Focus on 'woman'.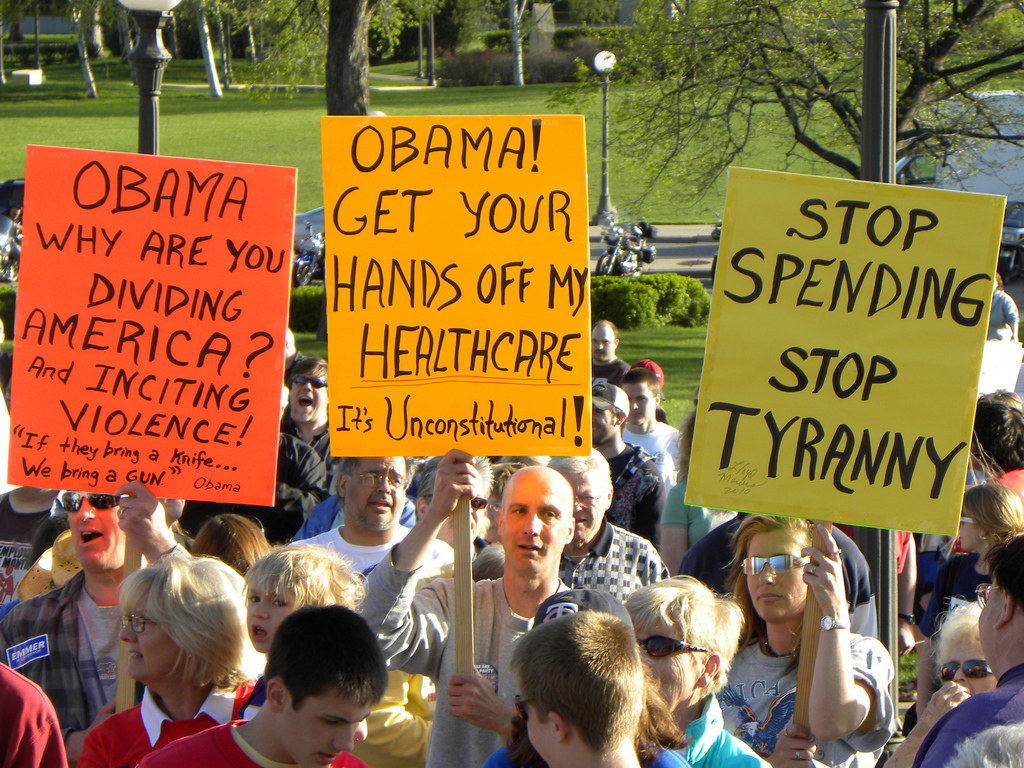
Focused at locate(77, 555, 252, 767).
